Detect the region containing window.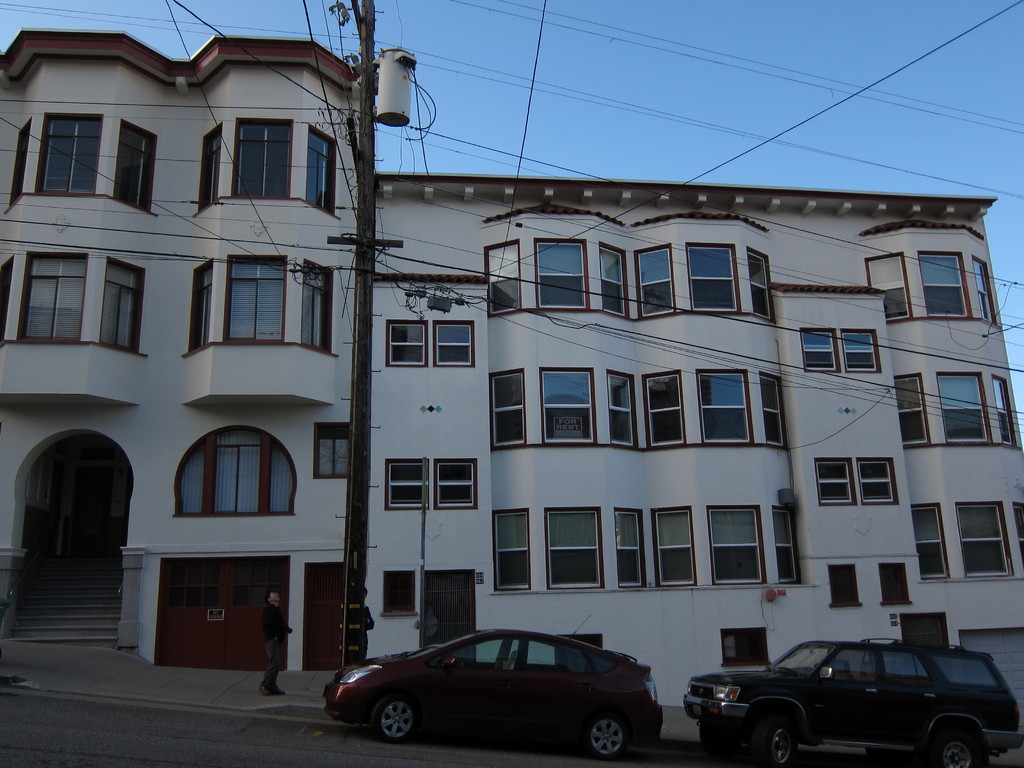
select_region(865, 250, 911, 319).
